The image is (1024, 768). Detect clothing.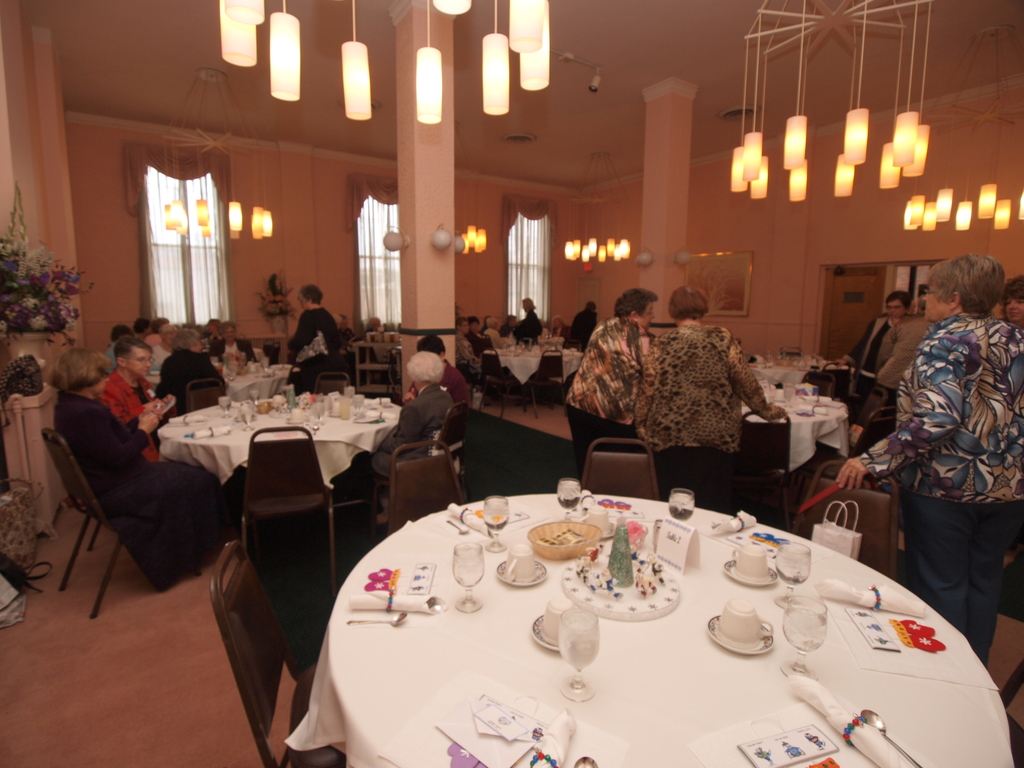
Detection: <bbox>856, 250, 1014, 632</bbox>.
